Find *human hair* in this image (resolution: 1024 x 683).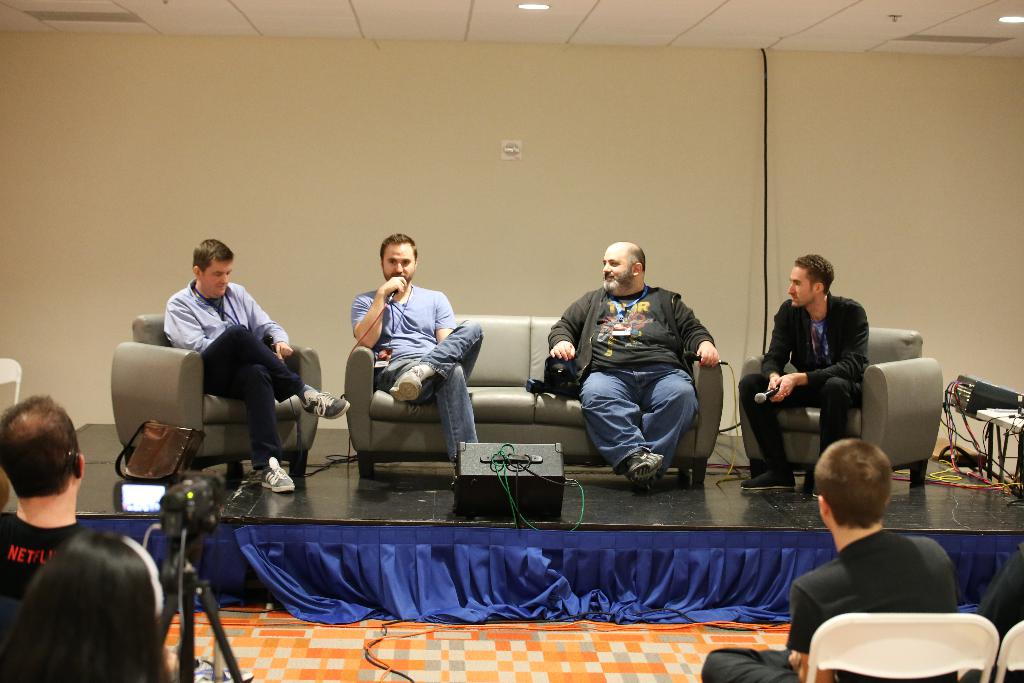
x1=0, y1=398, x2=98, y2=494.
